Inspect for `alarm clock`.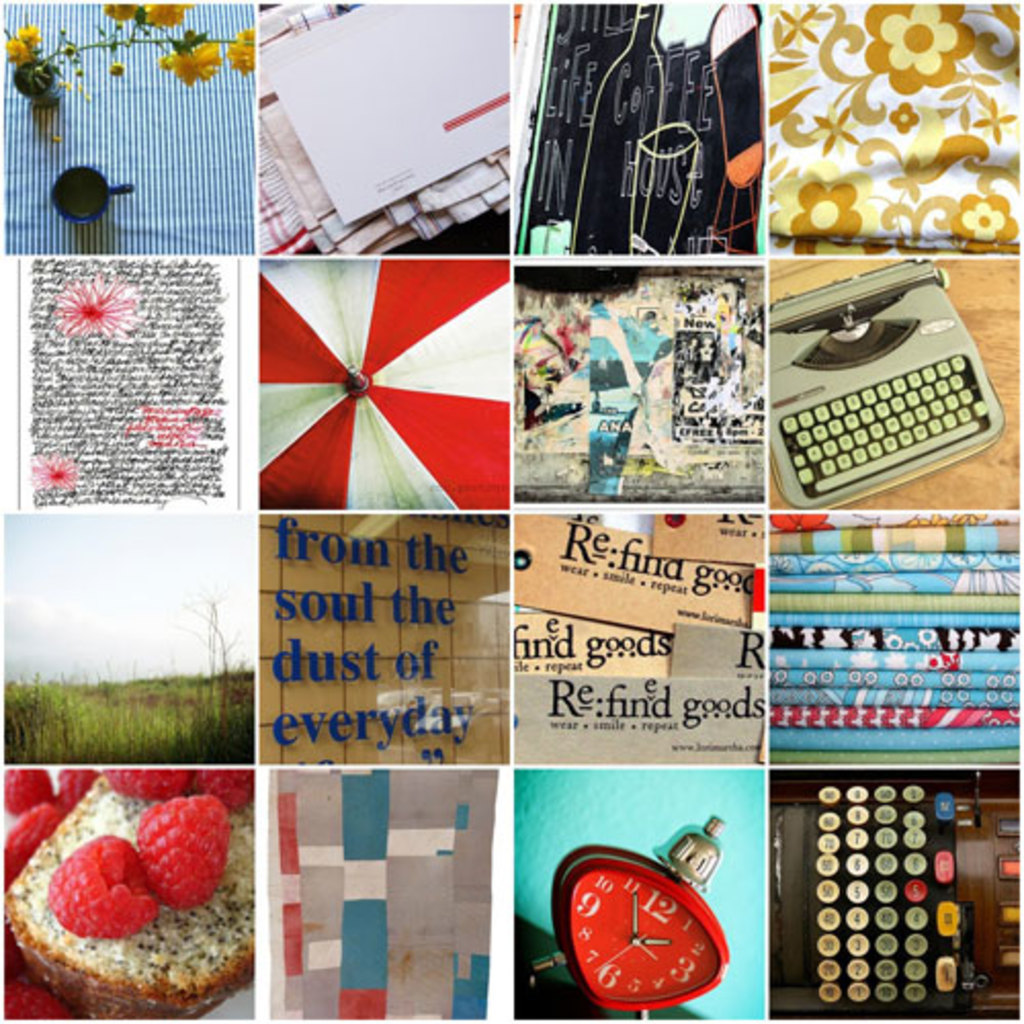
Inspection: detection(512, 805, 752, 1022).
